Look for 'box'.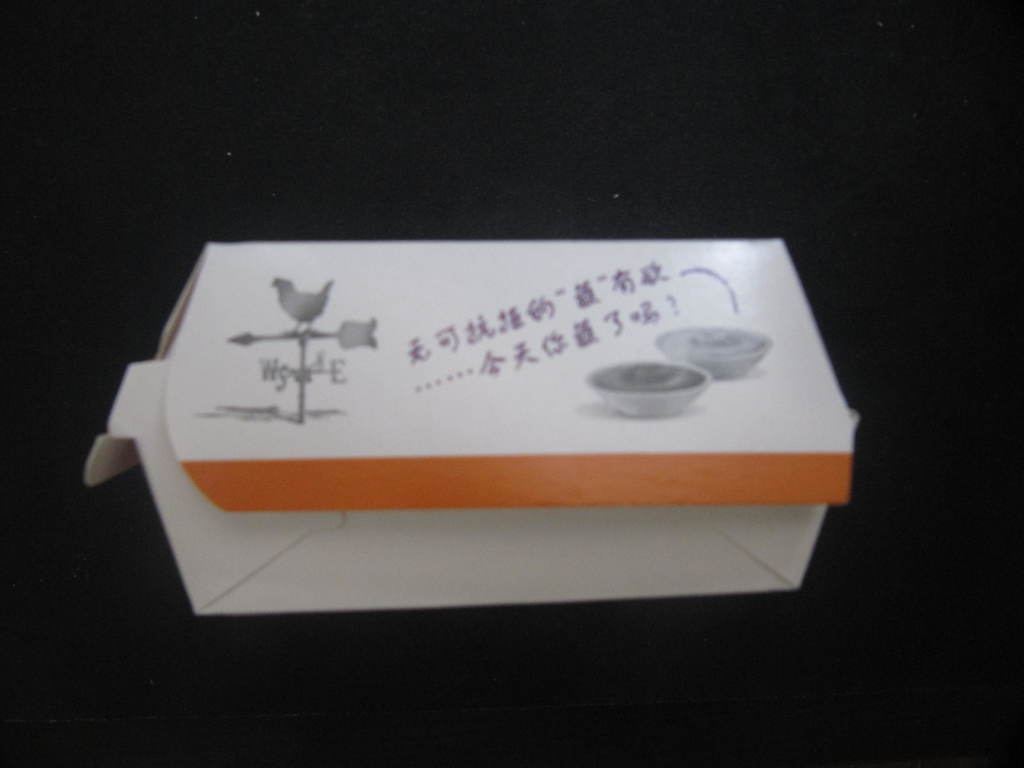
Found: x1=86 y1=239 x2=860 y2=618.
